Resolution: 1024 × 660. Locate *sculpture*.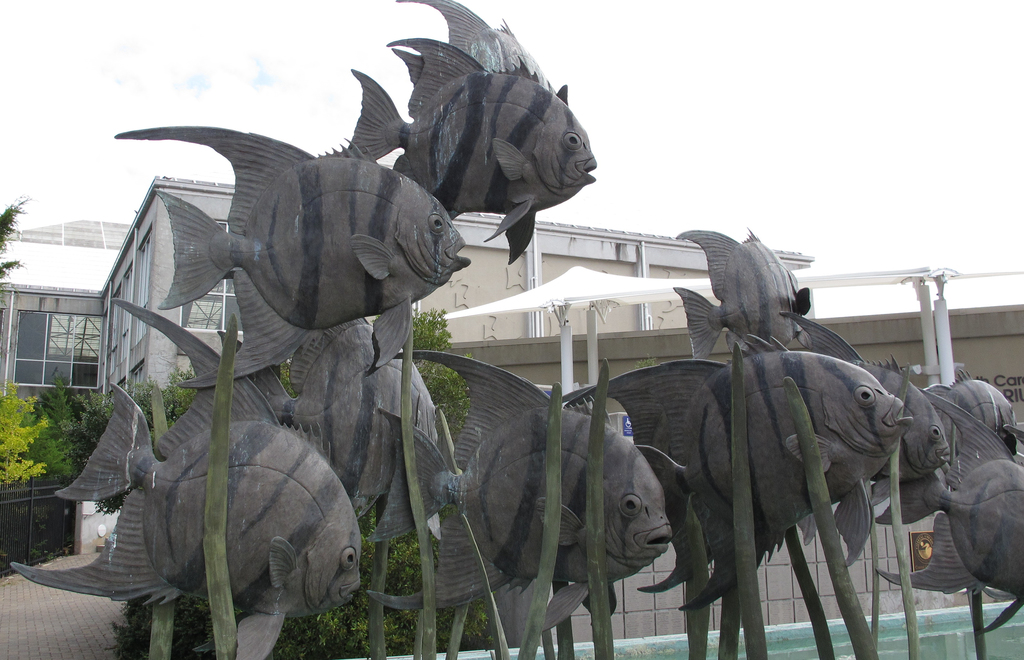
{"left": 569, "top": 330, "right": 906, "bottom": 608}.
